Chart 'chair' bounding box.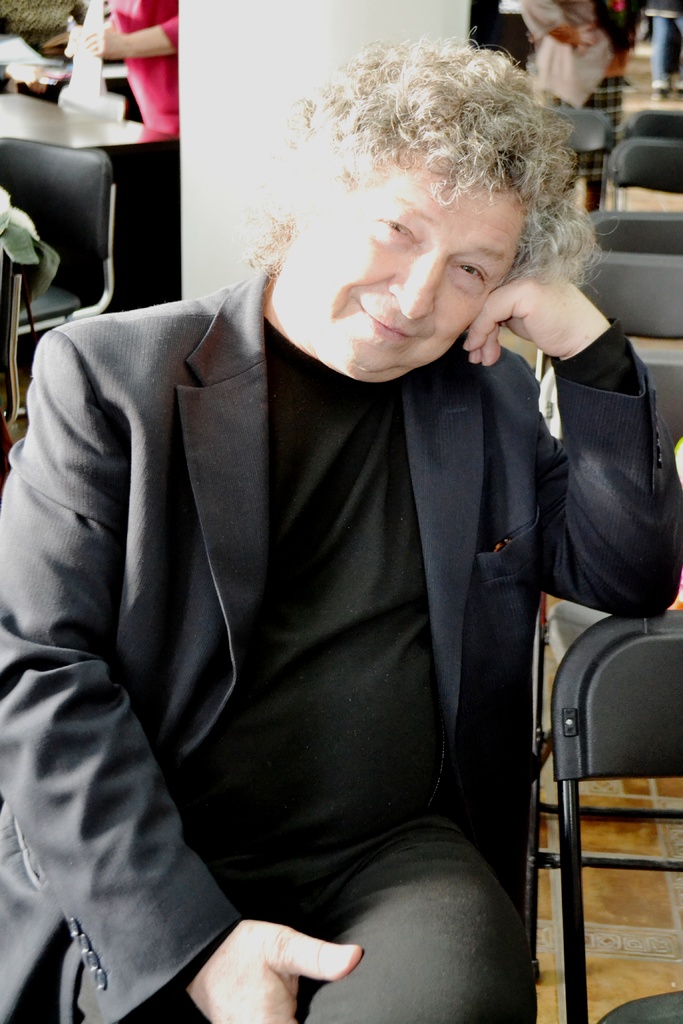
Charted: bbox=[582, 204, 682, 259].
